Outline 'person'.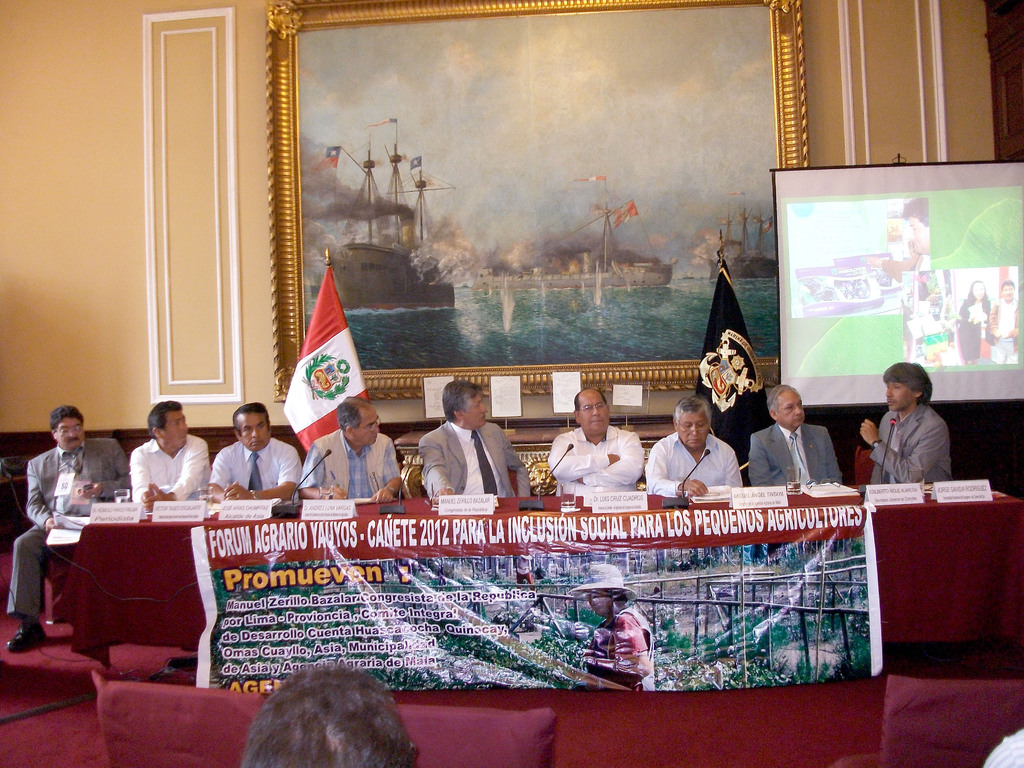
Outline: BBox(988, 280, 1017, 362).
